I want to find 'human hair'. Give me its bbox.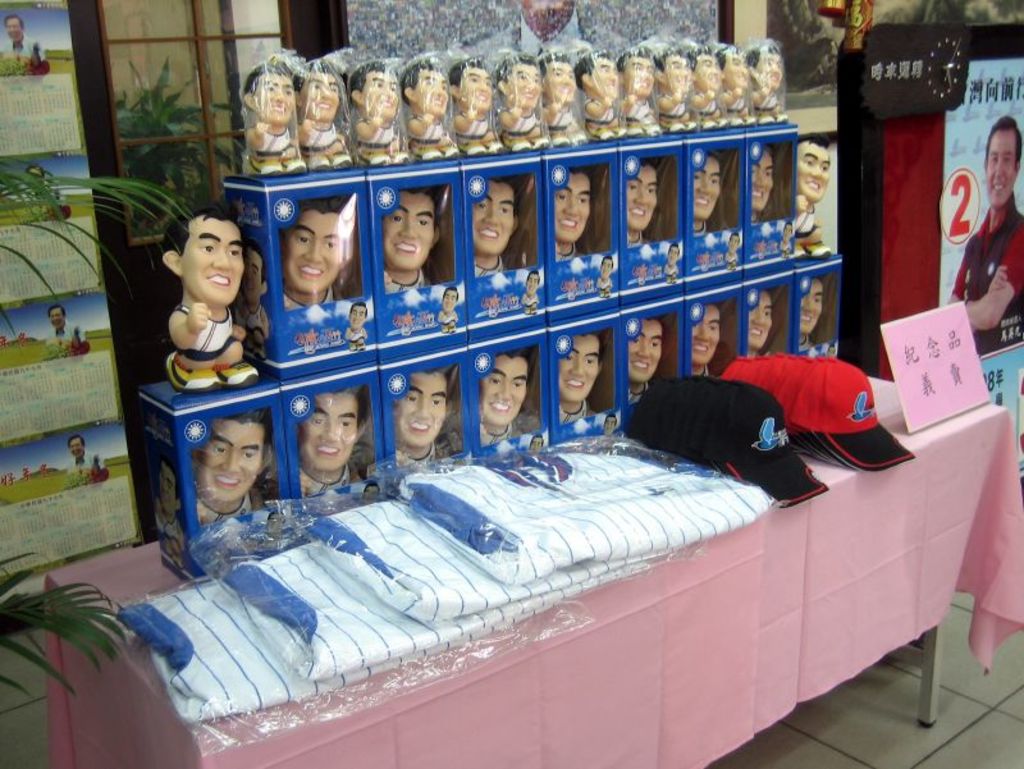
[763, 143, 774, 177].
